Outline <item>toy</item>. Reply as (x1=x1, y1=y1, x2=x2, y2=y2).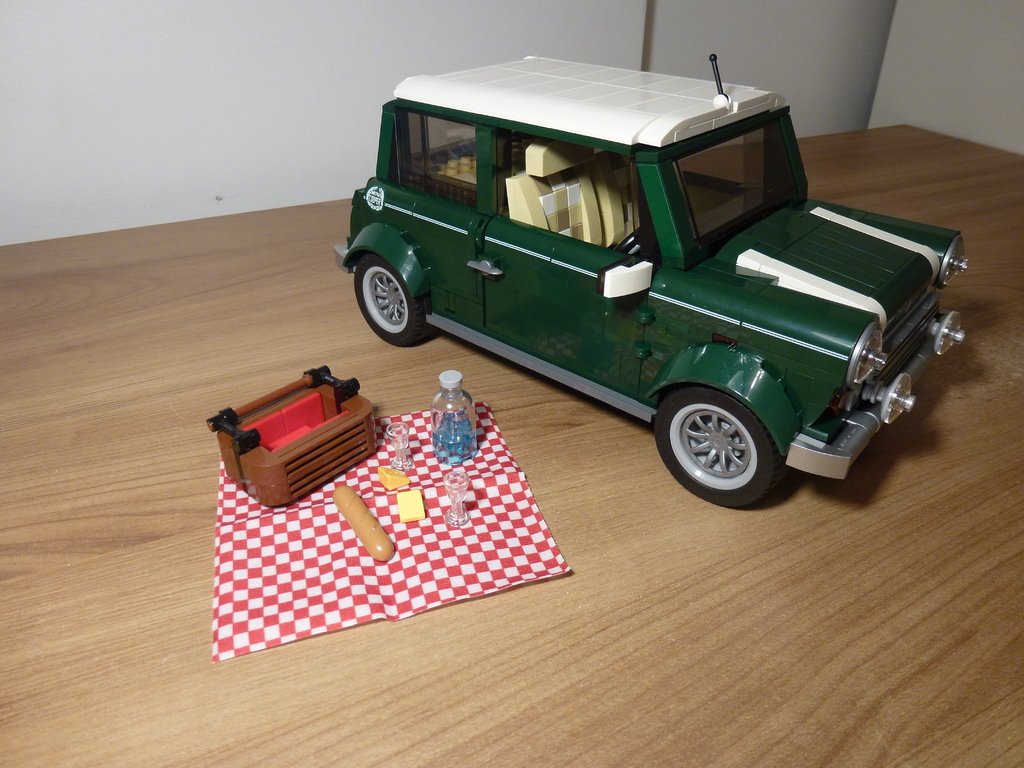
(x1=205, y1=360, x2=372, y2=508).
